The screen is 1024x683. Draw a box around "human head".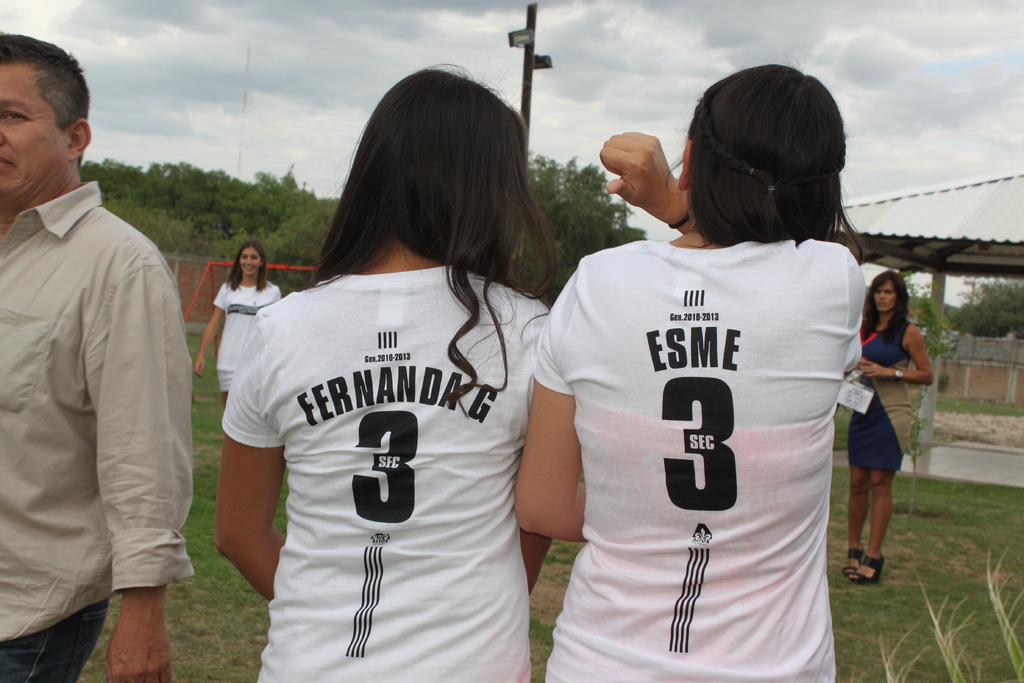
region(240, 239, 263, 276).
